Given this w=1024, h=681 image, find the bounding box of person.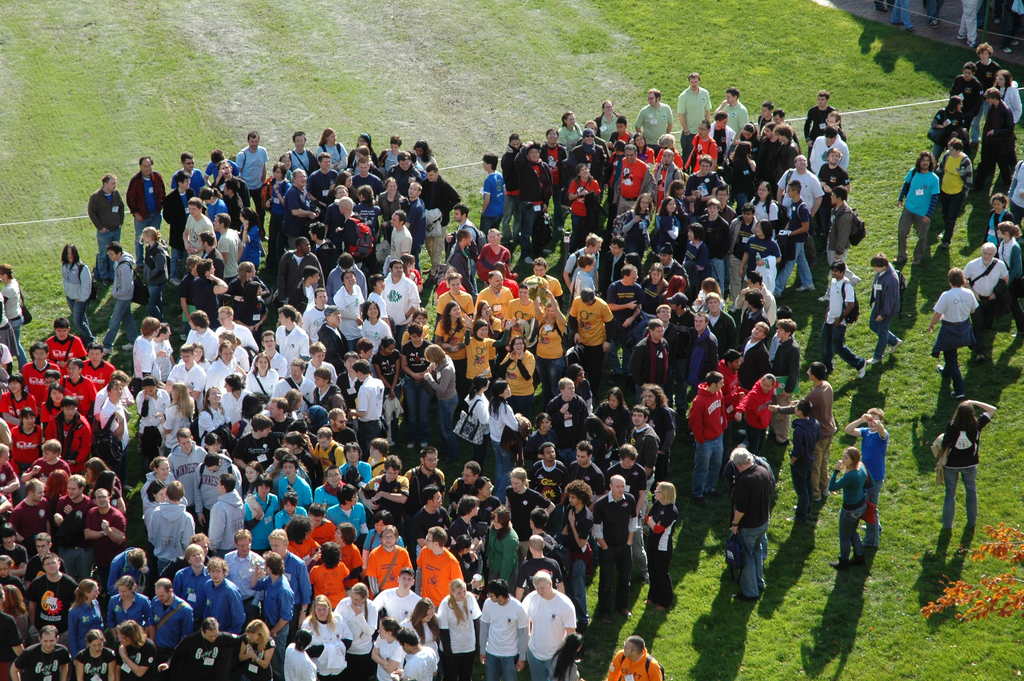
[646,376,675,469].
